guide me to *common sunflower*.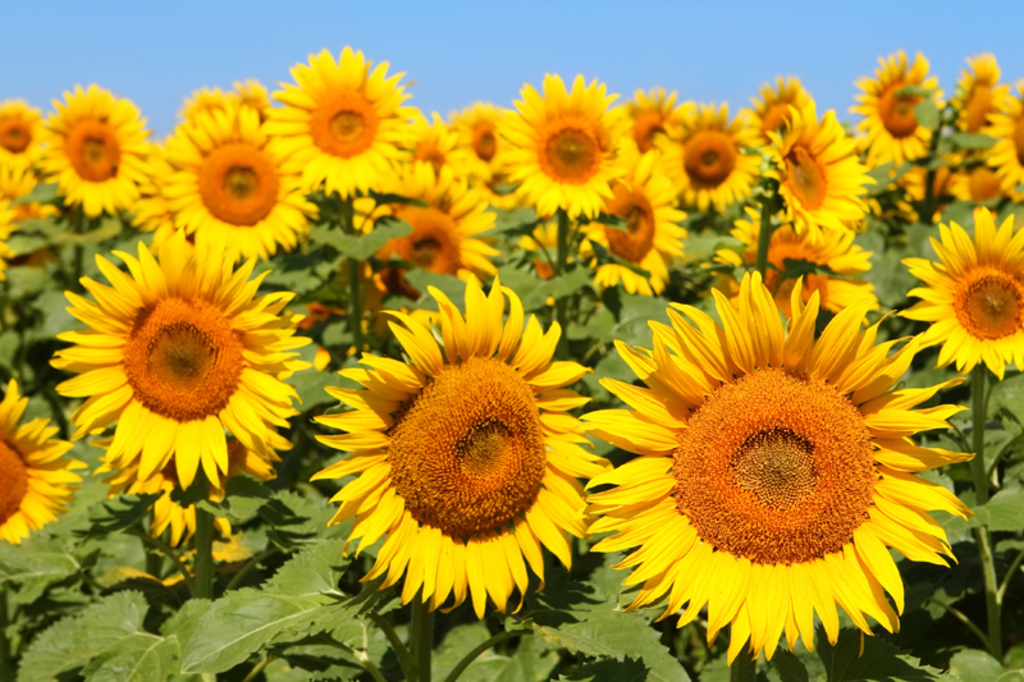
Guidance: locate(899, 211, 1019, 377).
